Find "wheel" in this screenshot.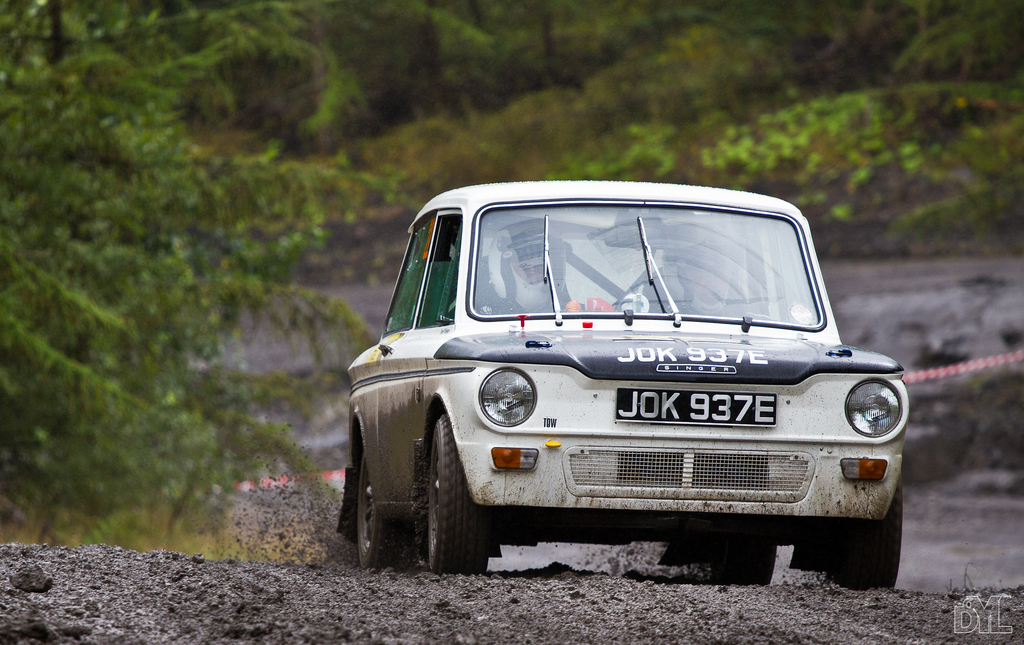
The bounding box for "wheel" is x1=707 y1=544 x2=777 y2=585.
